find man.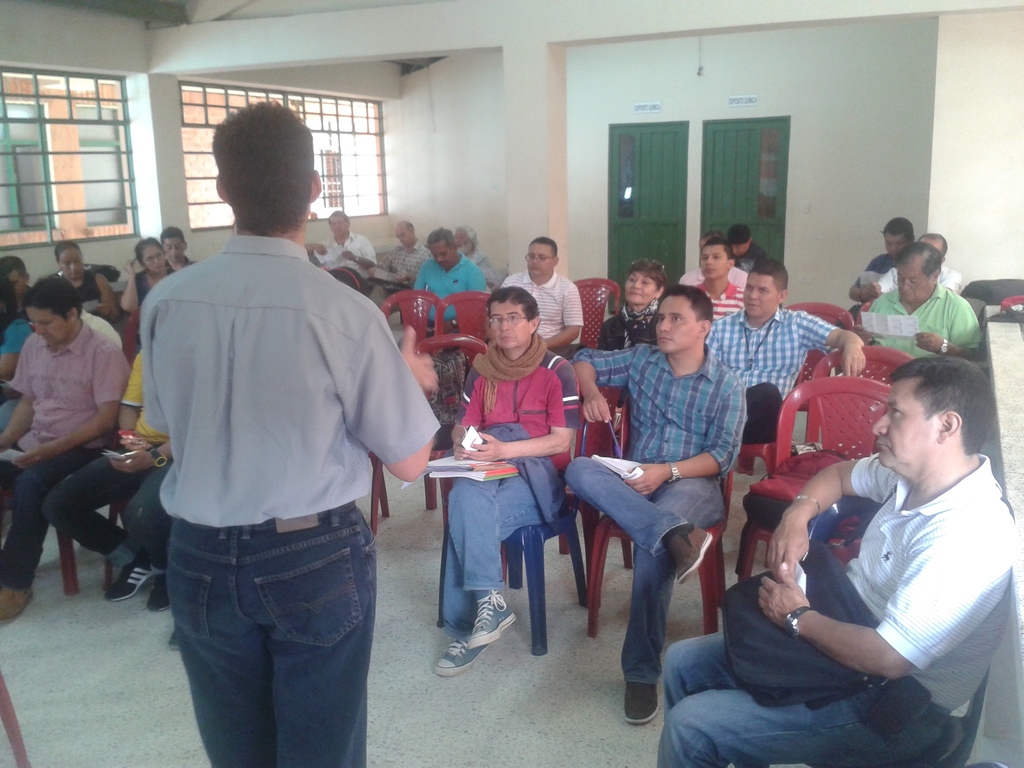
x1=502 y1=237 x2=582 y2=364.
